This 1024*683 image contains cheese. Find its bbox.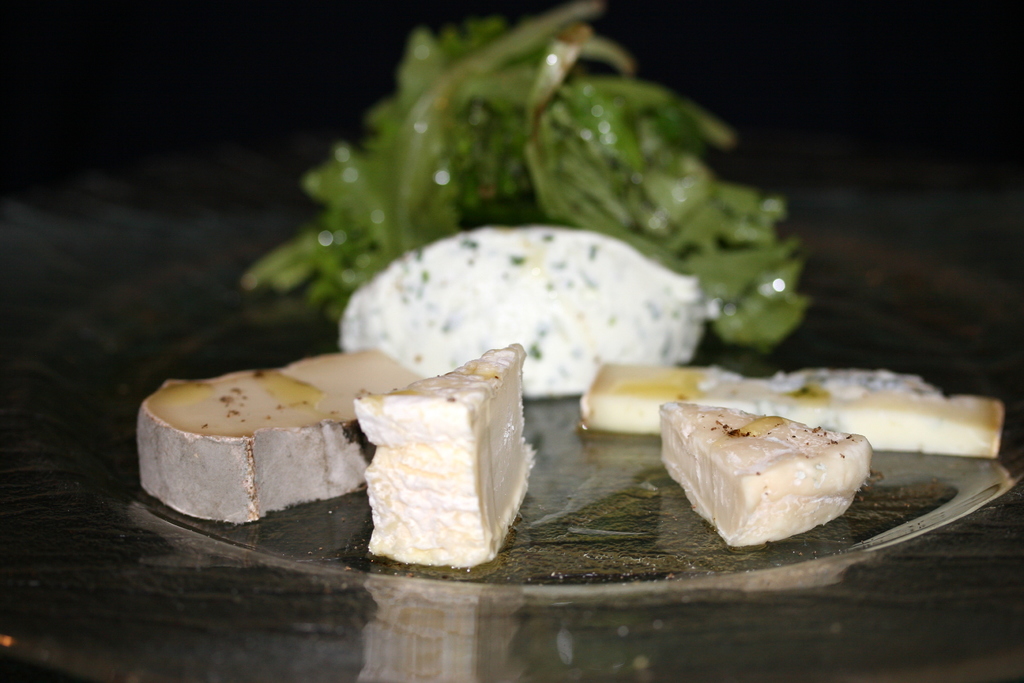
bbox=(583, 365, 998, 465).
